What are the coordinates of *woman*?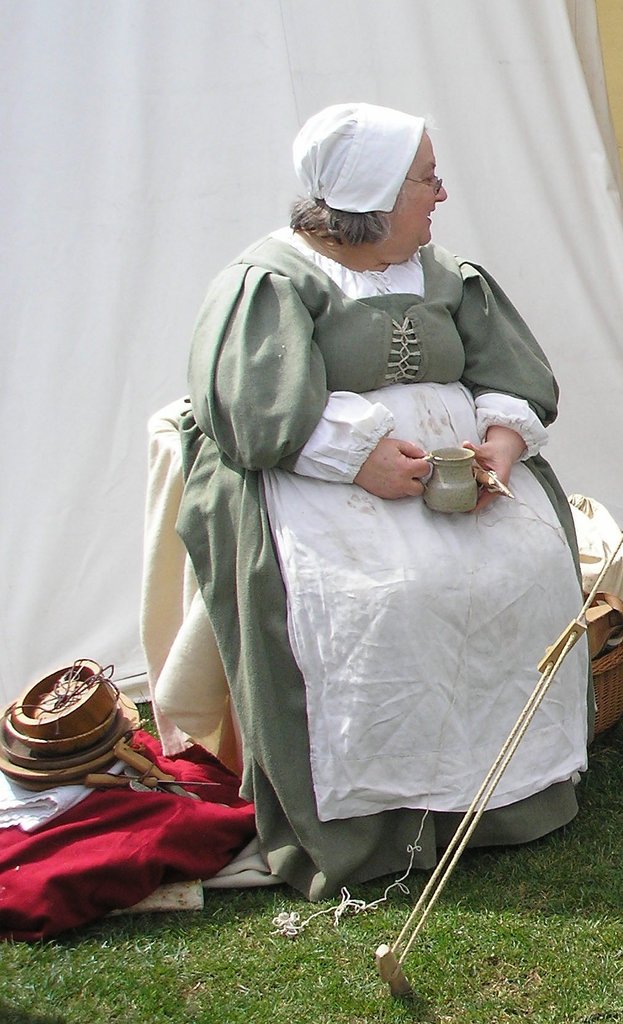
bbox=[171, 102, 557, 777].
